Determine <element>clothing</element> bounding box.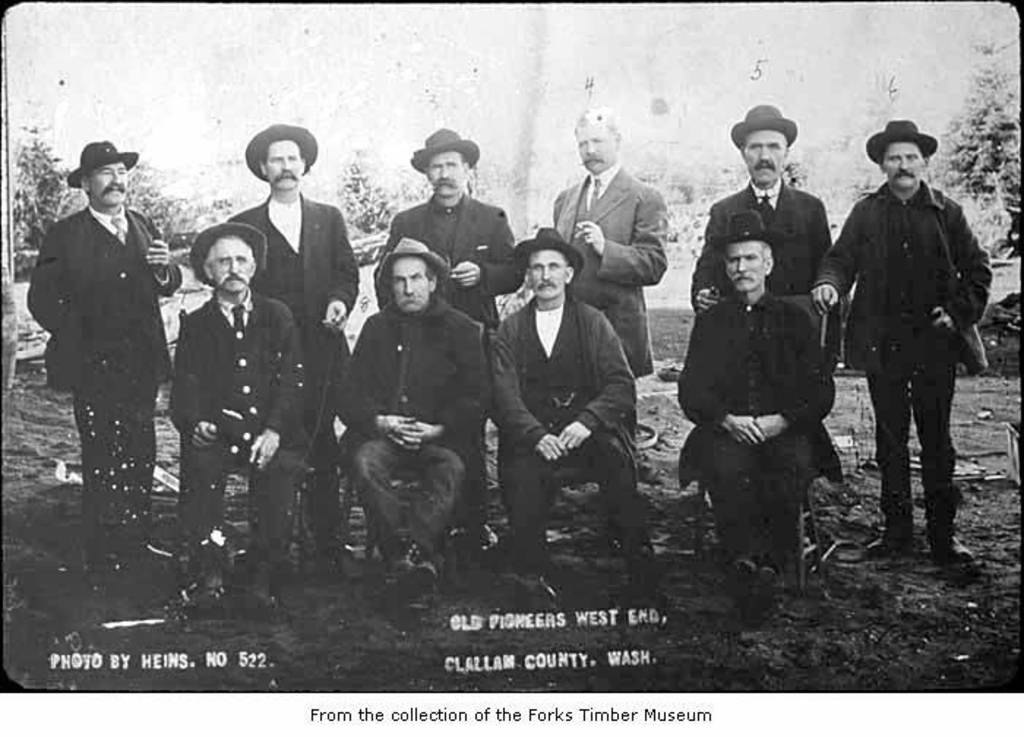
Determined: x1=231 y1=184 x2=360 y2=551.
